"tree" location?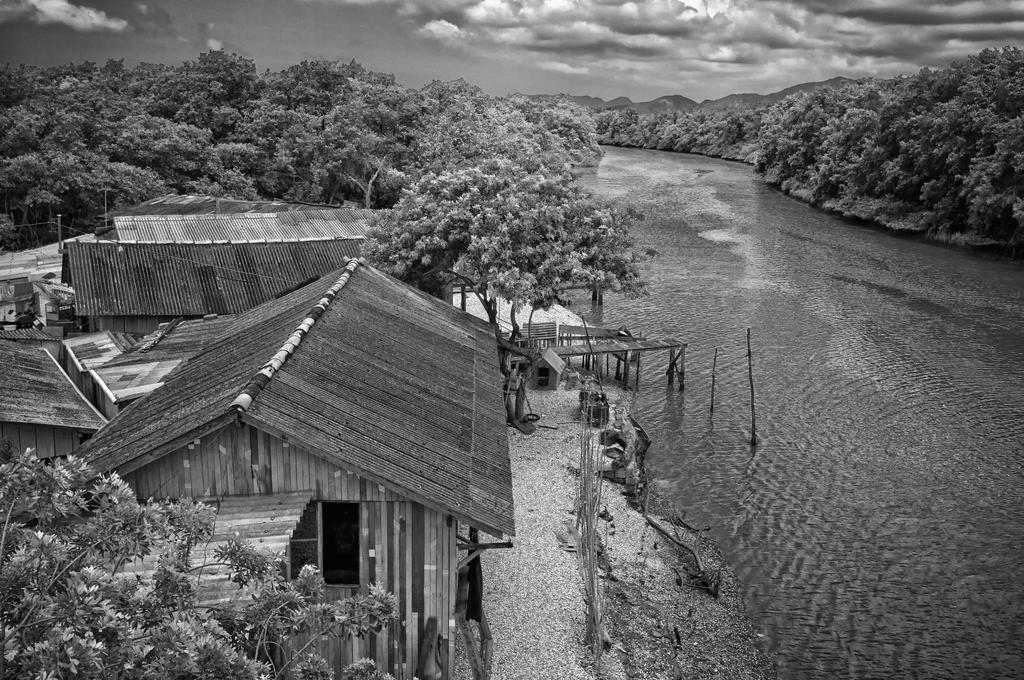
(left=366, top=153, right=659, bottom=387)
